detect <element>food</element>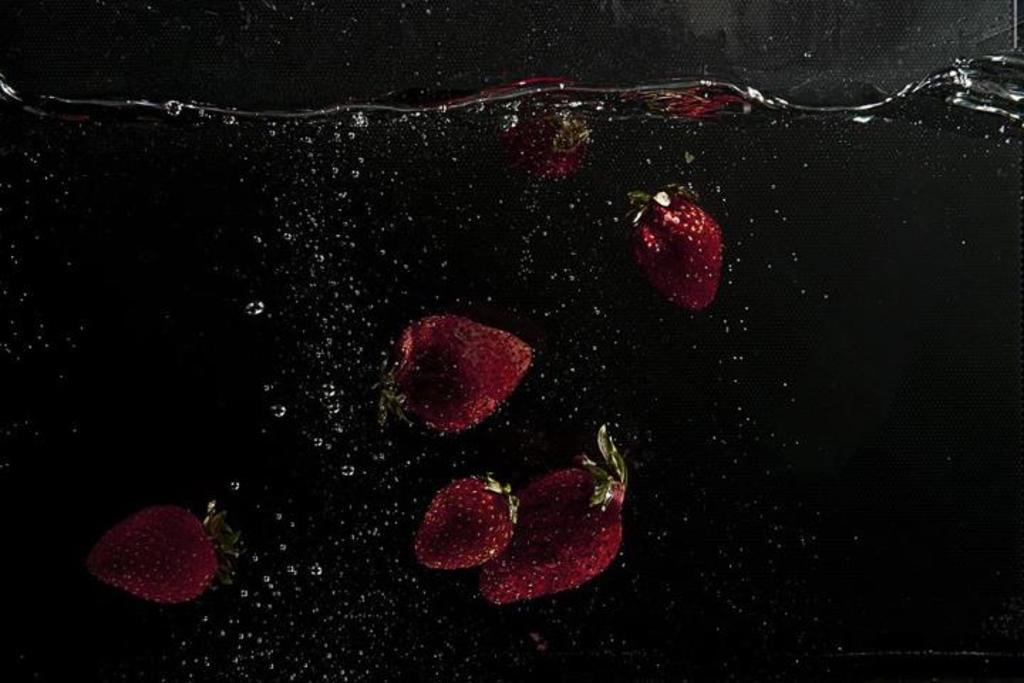
l=84, t=504, r=242, b=603
